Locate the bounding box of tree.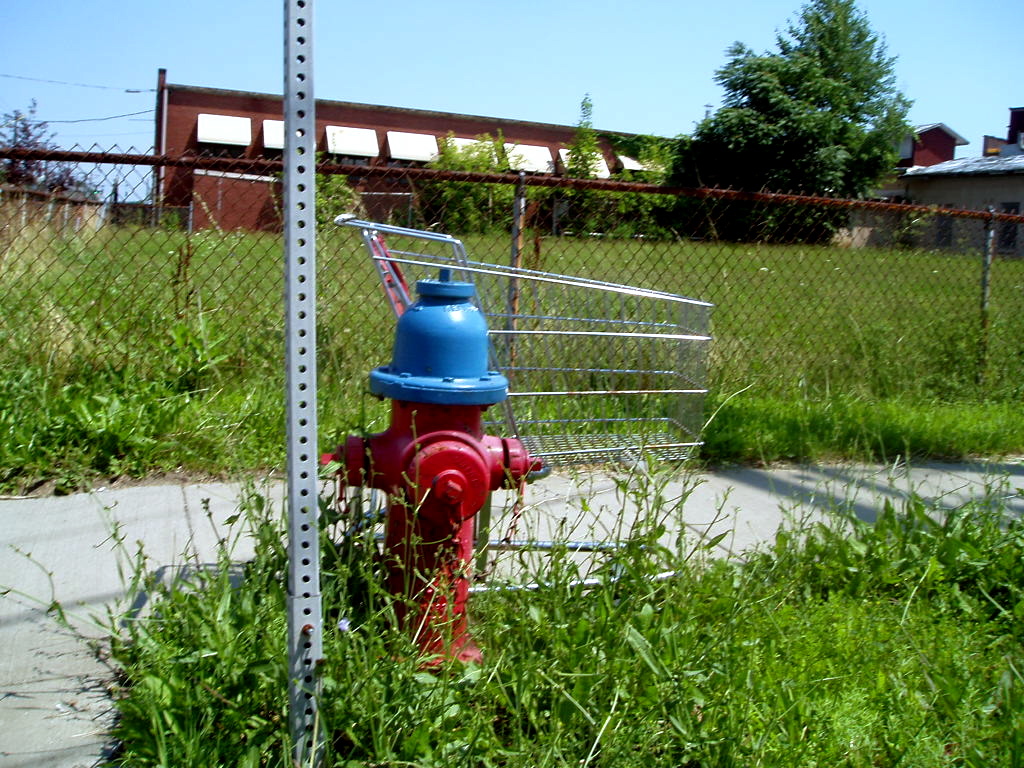
Bounding box: detection(418, 136, 541, 222).
